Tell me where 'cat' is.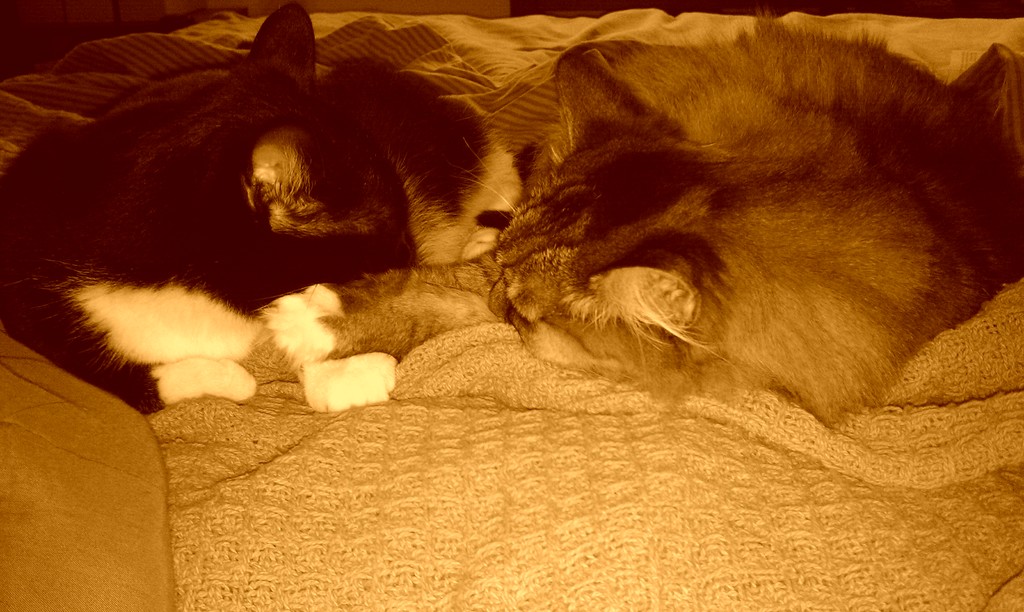
'cat' is at 0, 0, 522, 413.
